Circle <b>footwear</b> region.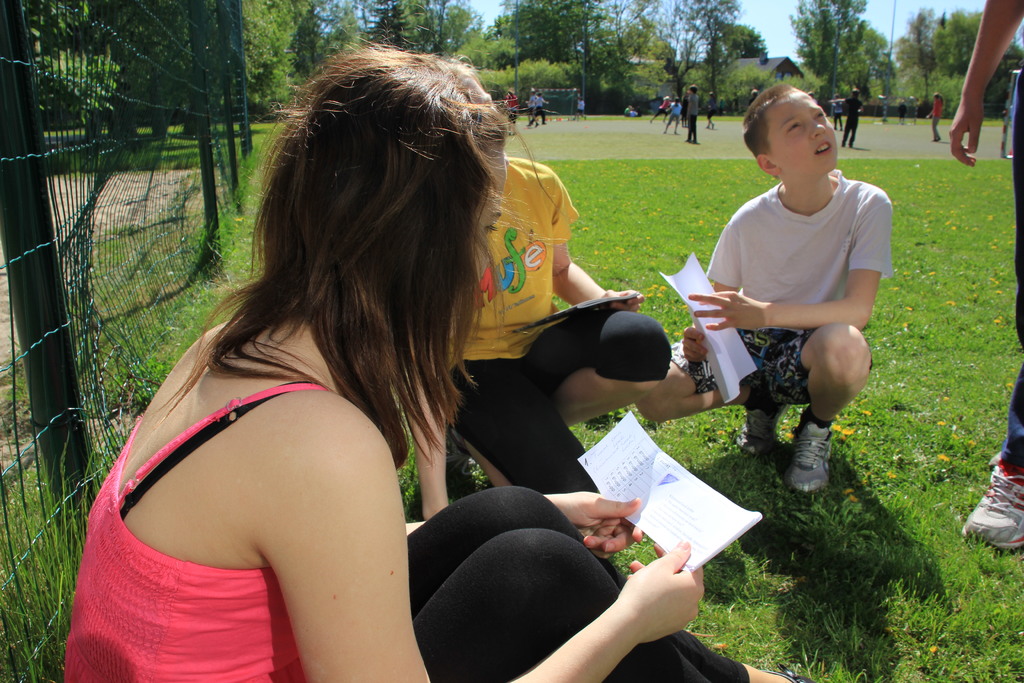
Region: bbox=[731, 400, 774, 461].
